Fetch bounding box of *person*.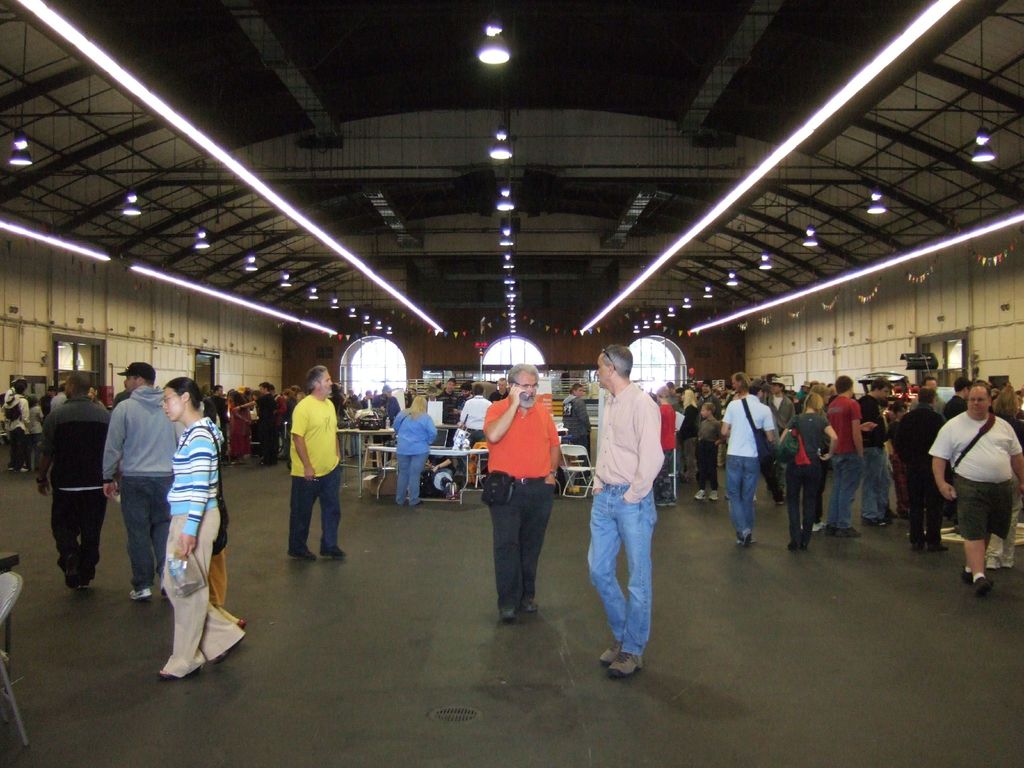
Bbox: locate(561, 383, 594, 487).
